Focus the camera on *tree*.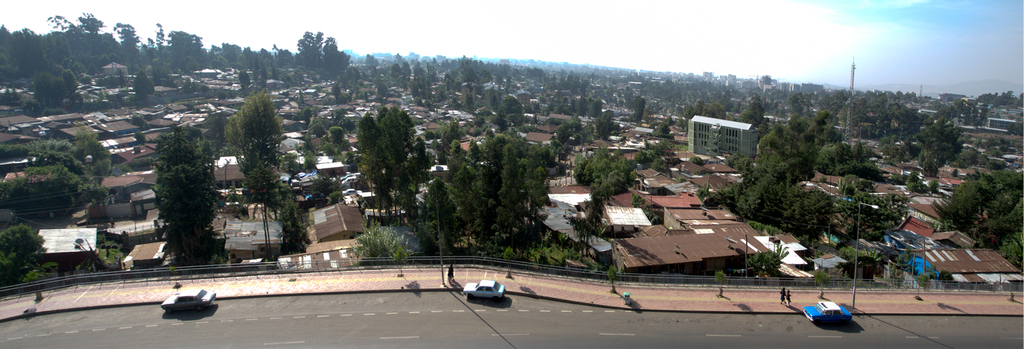
Focus region: (x1=420, y1=175, x2=457, y2=245).
